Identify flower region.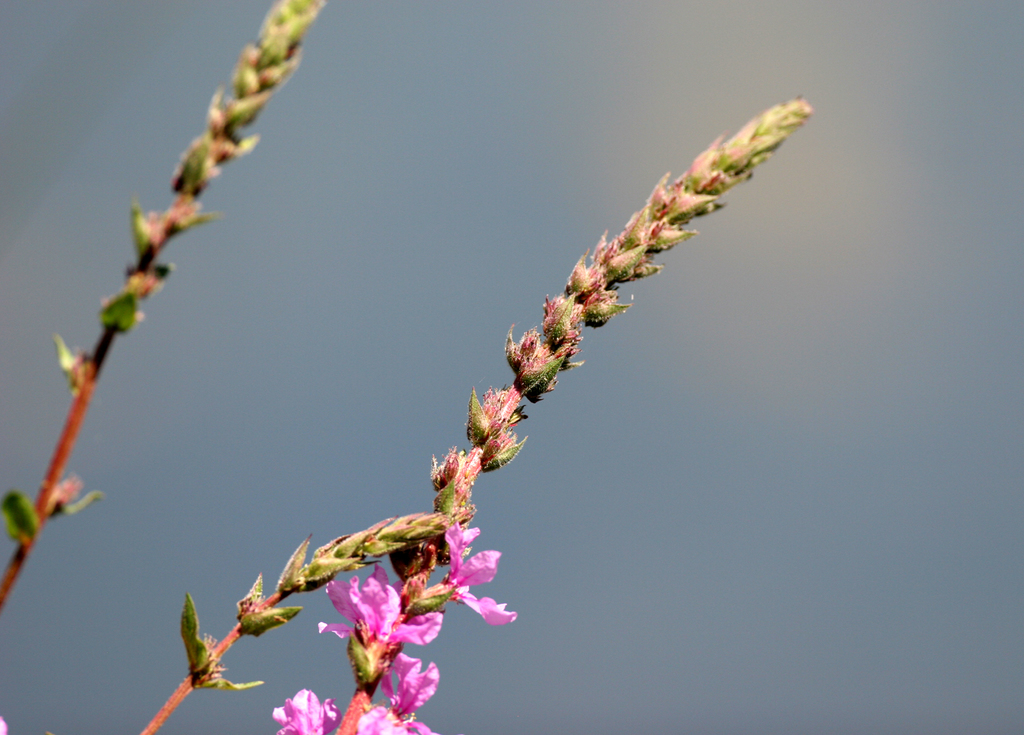
Region: 409,527,518,626.
